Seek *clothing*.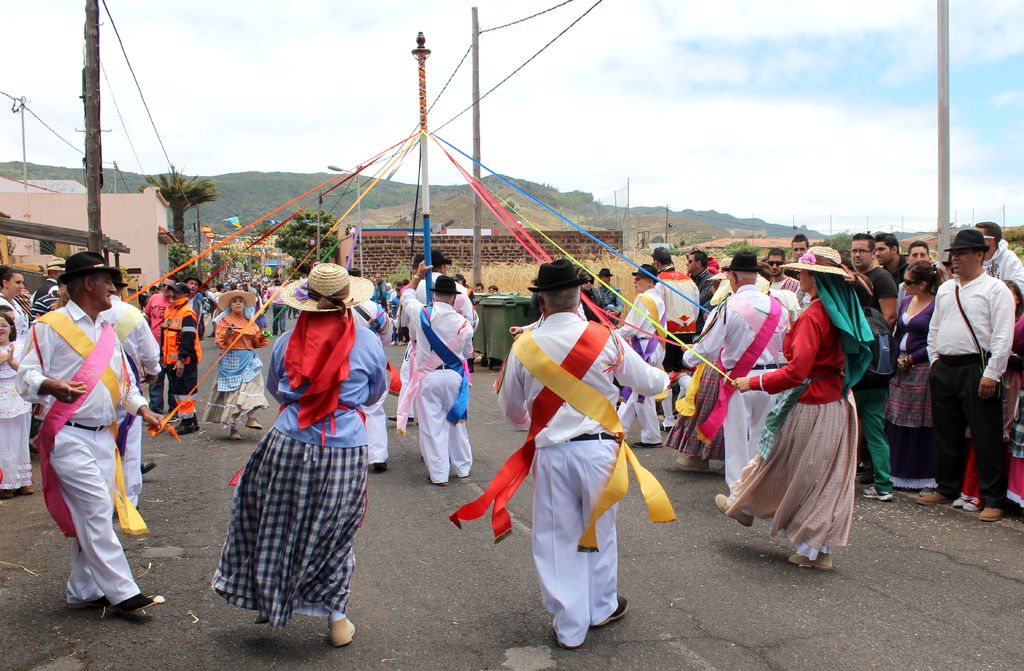
890,428,924,479.
